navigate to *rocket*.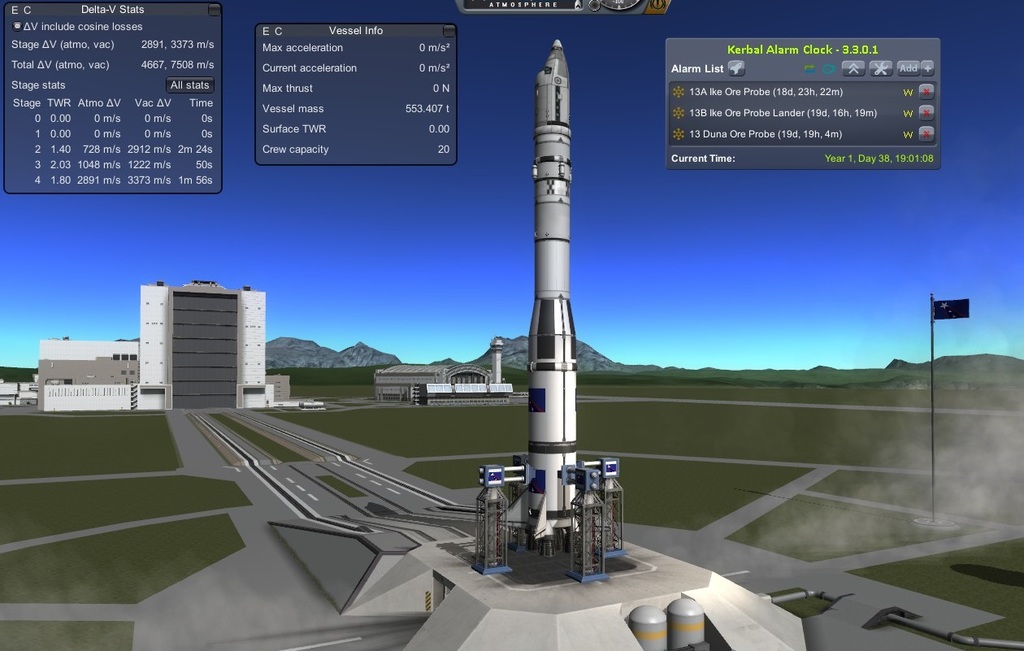
Navigation target: 486,29,607,557.
